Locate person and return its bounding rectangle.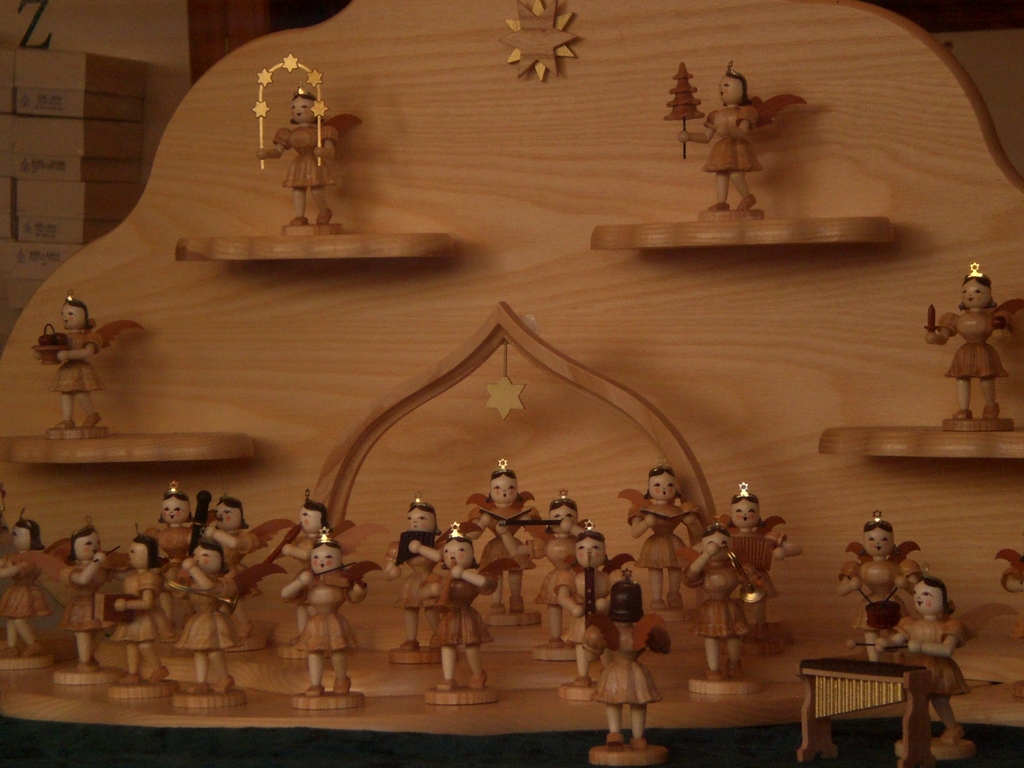
bbox=(840, 508, 927, 641).
